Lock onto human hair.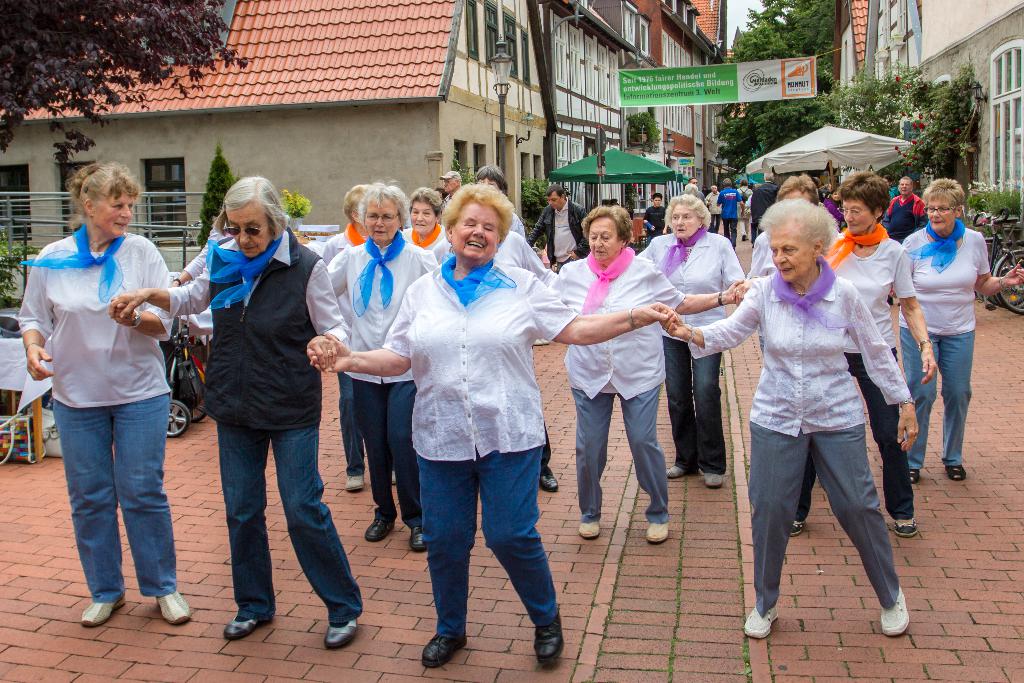
Locked: box(917, 181, 966, 217).
